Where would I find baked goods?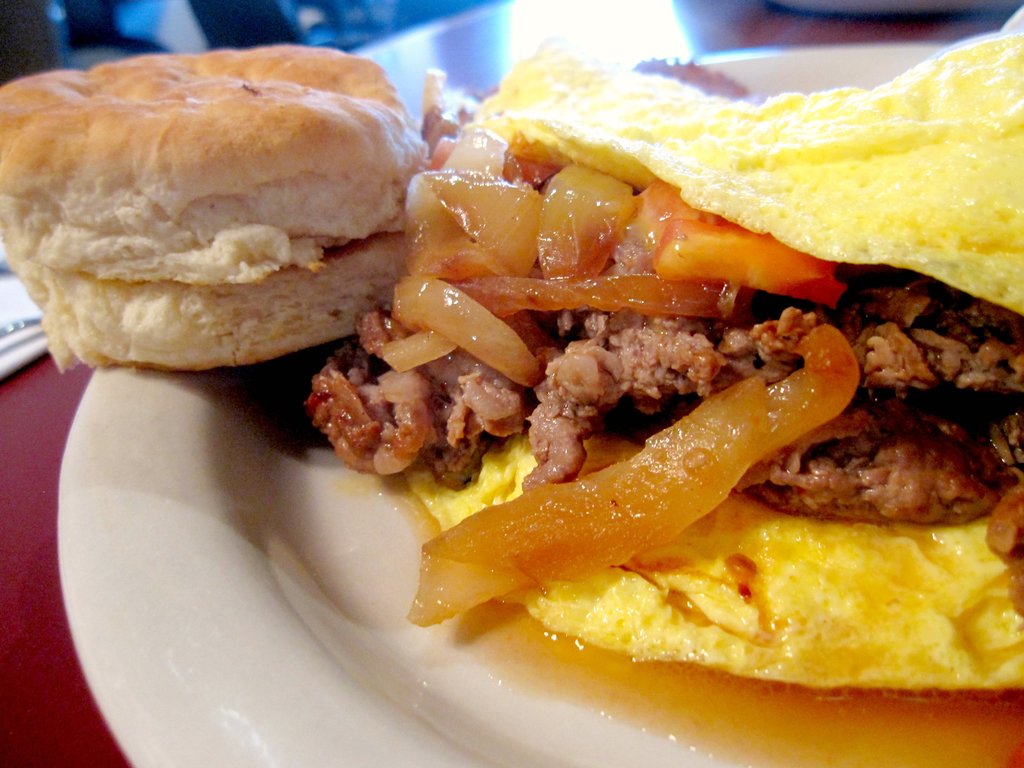
At (305,38,1021,767).
